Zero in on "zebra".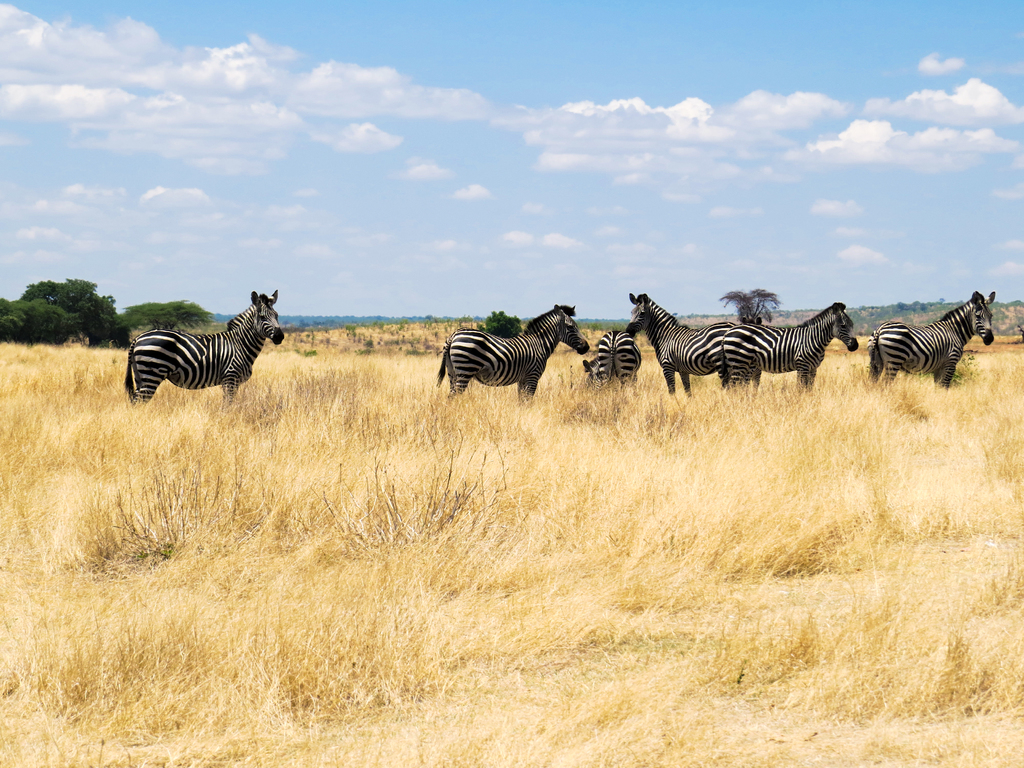
Zeroed in: bbox=(120, 288, 287, 404).
